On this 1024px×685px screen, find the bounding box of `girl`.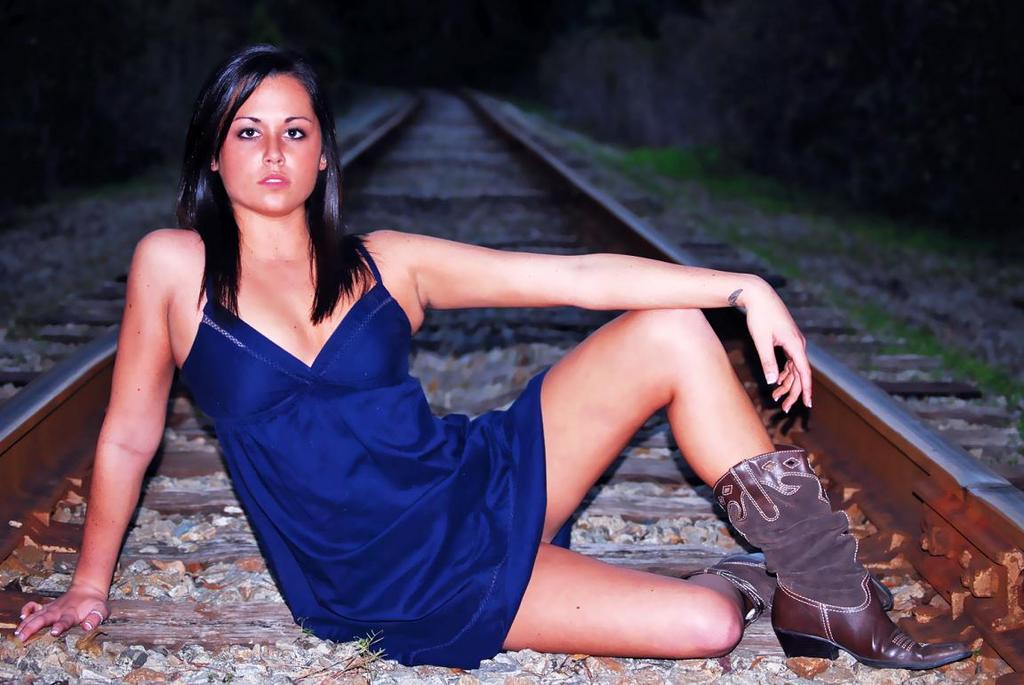
Bounding box: [left=15, top=41, right=970, bottom=667].
